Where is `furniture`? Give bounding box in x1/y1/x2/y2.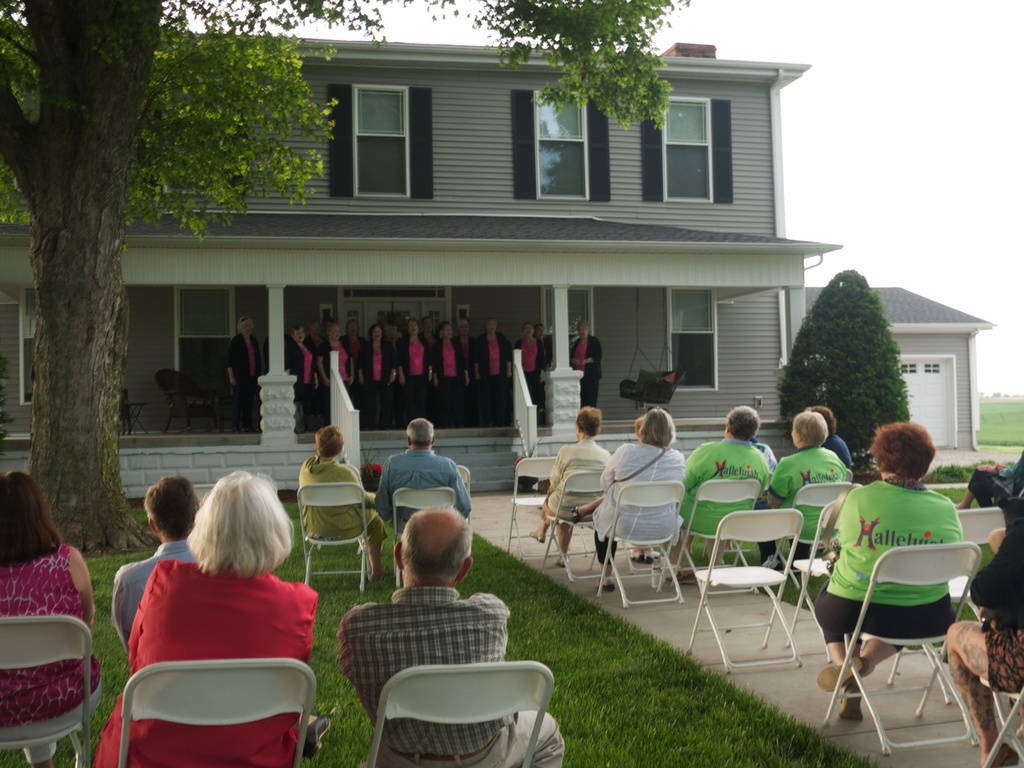
0/614/106/767.
